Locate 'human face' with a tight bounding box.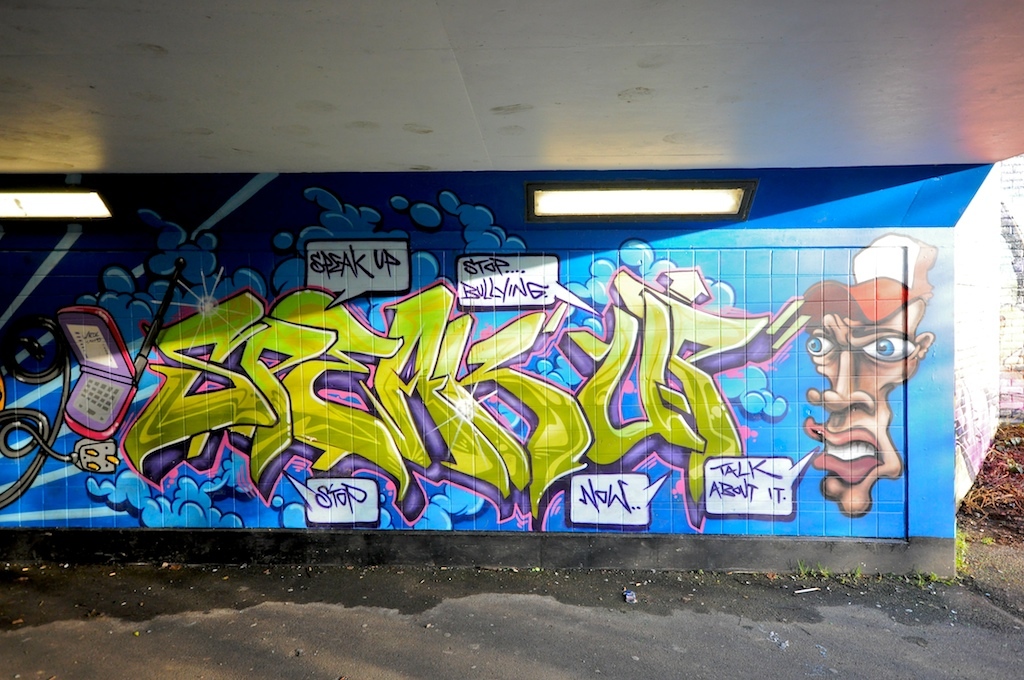
(801,296,925,521).
